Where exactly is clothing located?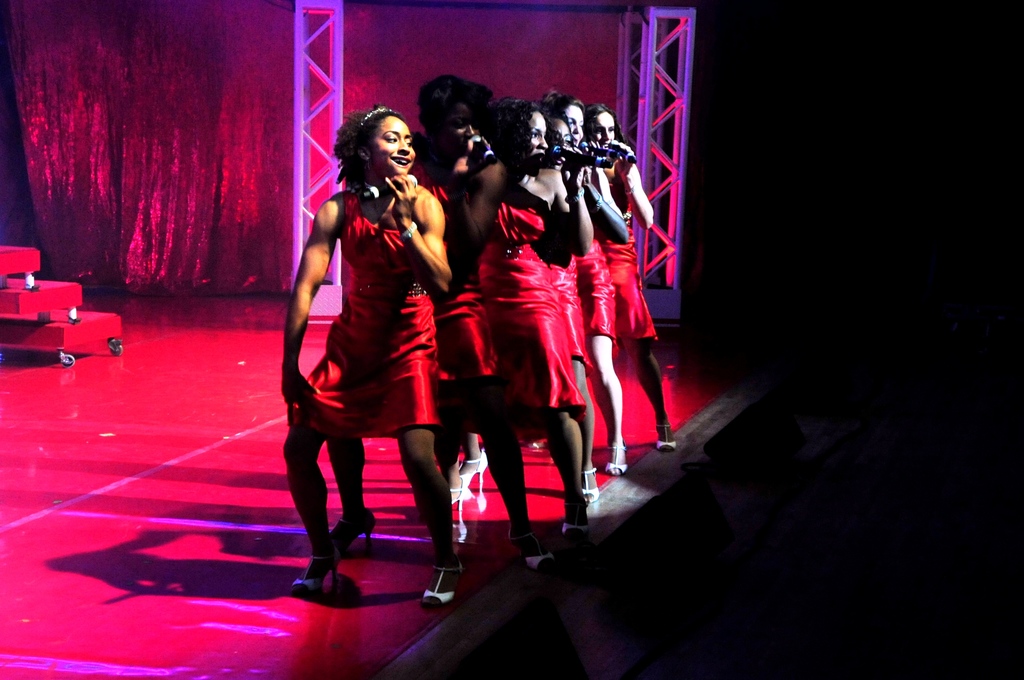
Its bounding box is <box>476,198,586,424</box>.
